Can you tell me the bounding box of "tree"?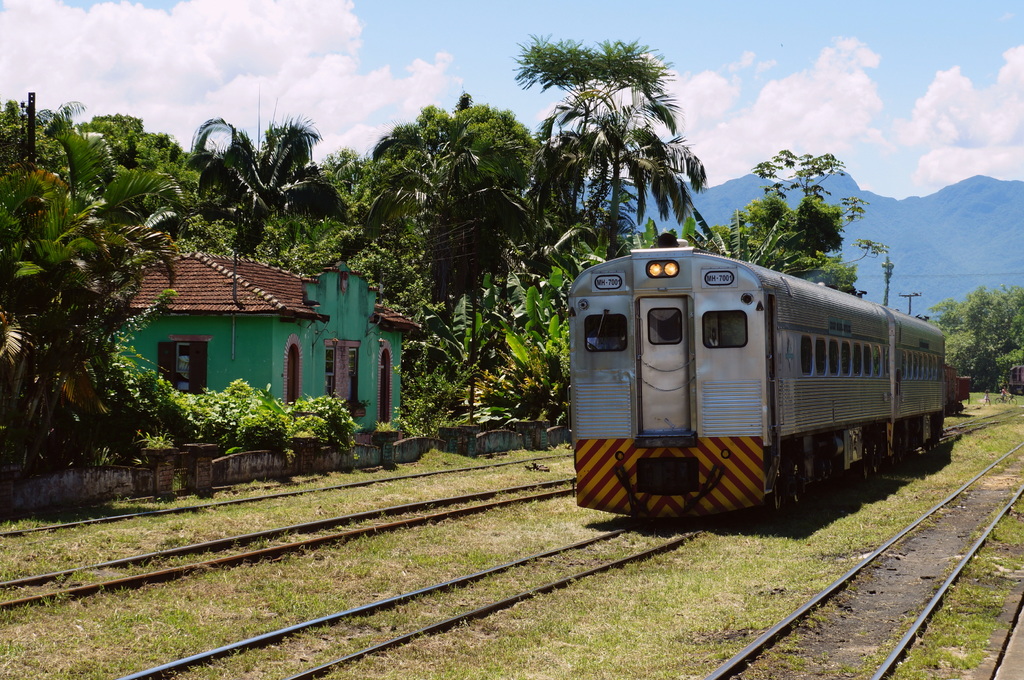
(left=125, top=123, right=214, bottom=268).
